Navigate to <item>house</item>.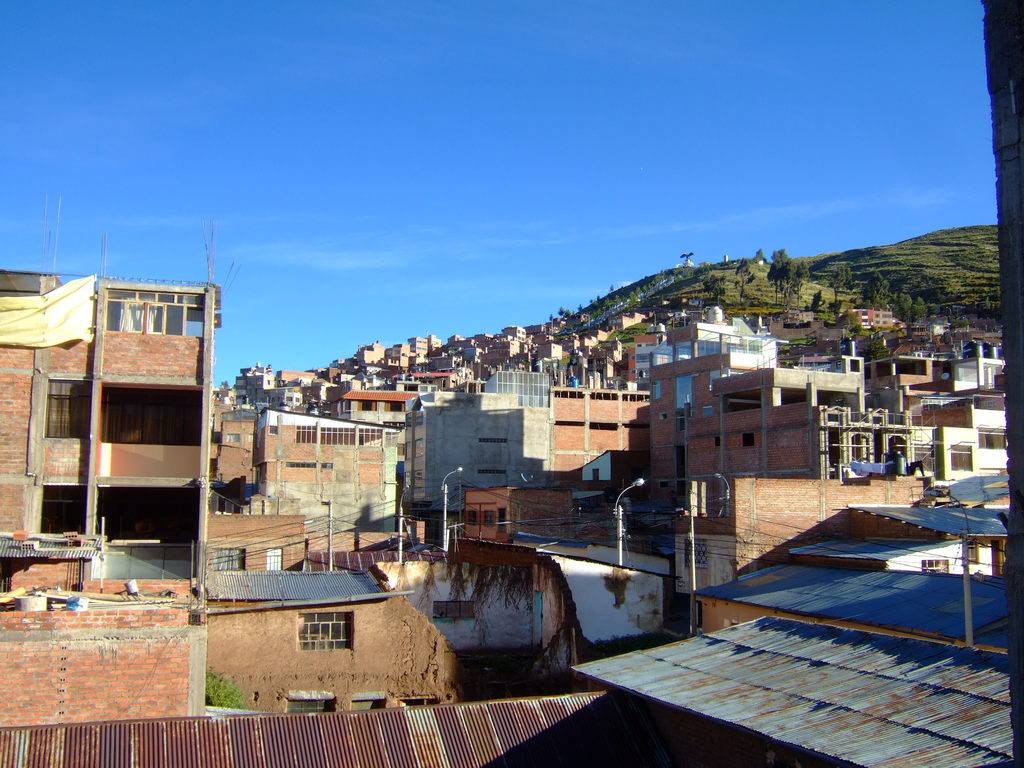
Navigation target: crop(608, 307, 643, 330).
